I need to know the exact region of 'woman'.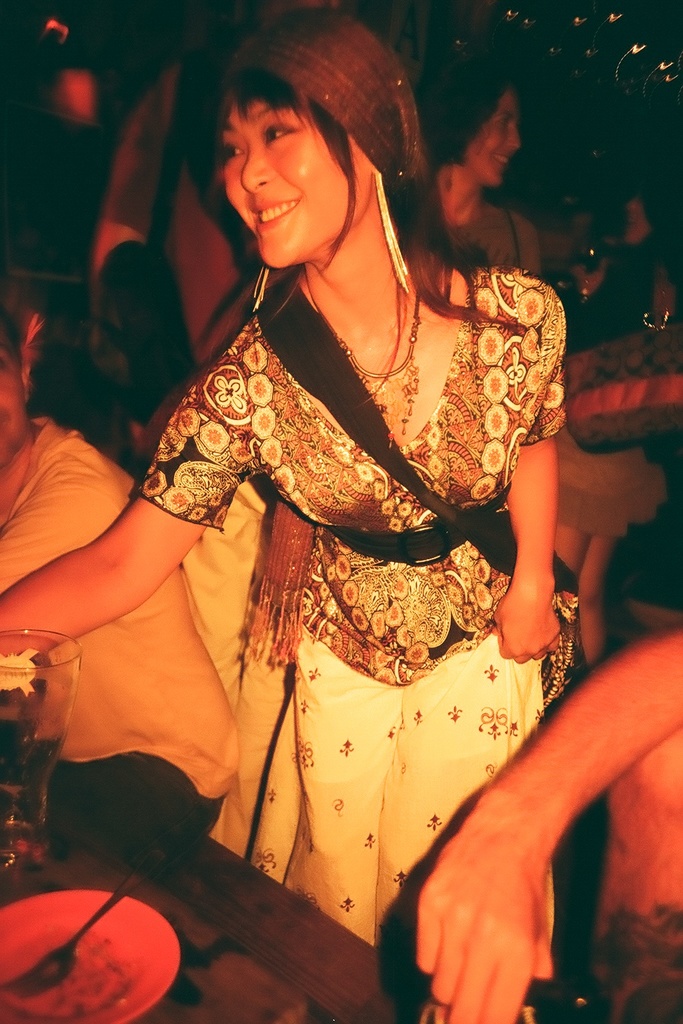
Region: <region>0, 10, 563, 973</region>.
